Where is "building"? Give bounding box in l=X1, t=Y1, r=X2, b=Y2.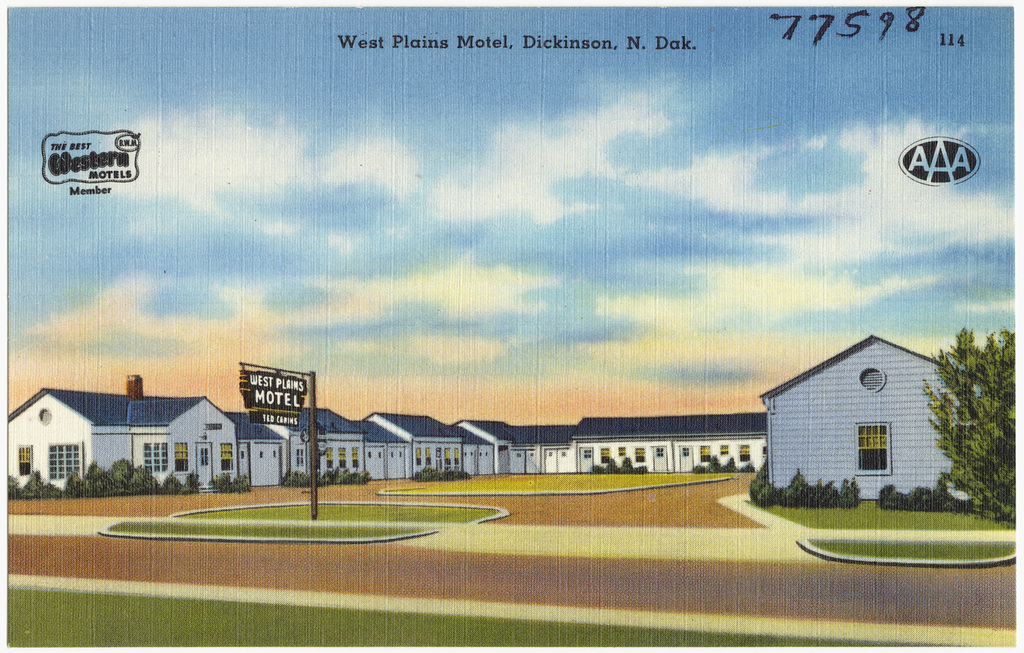
l=384, t=413, r=466, b=476.
